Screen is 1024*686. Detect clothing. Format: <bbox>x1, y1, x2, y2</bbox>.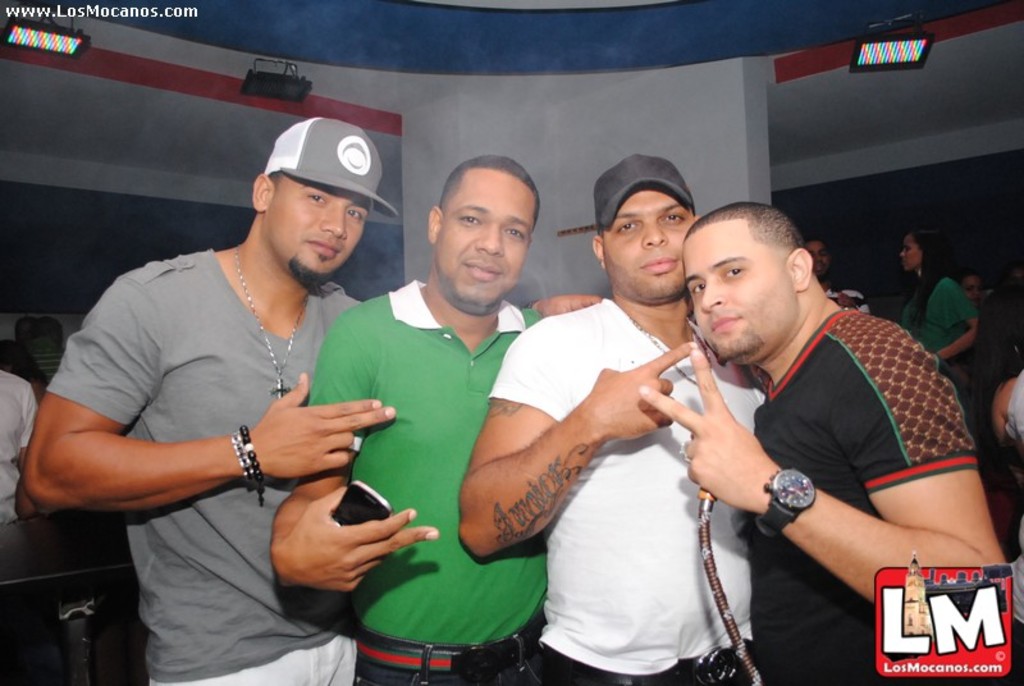
<bbox>954, 285, 1009, 449</bbox>.
